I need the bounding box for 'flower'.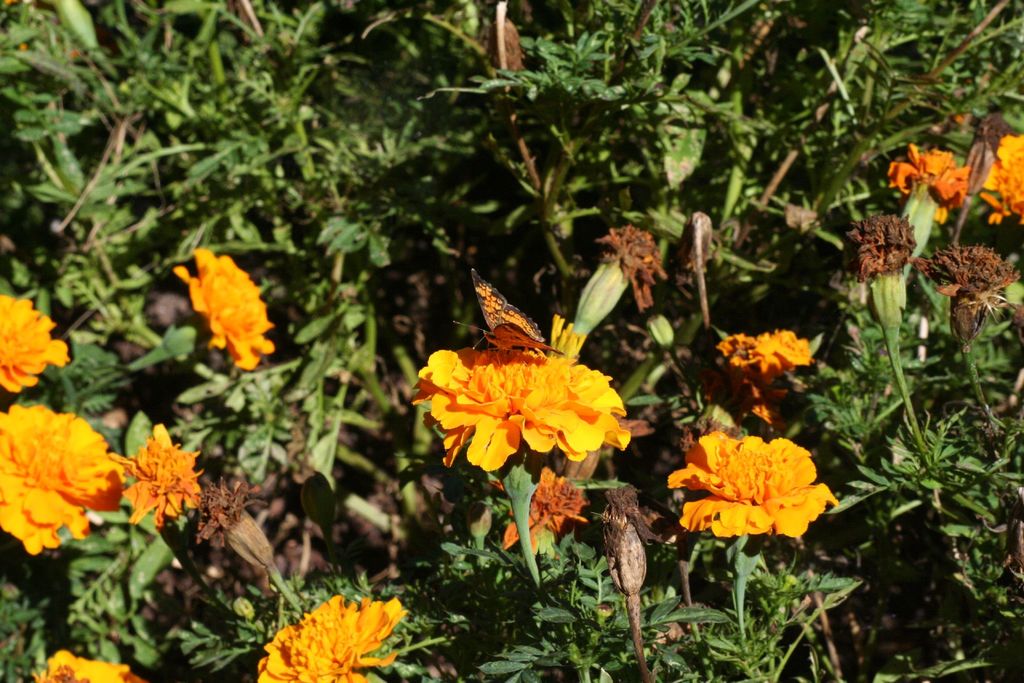
Here it is: {"left": 680, "top": 211, "right": 711, "bottom": 267}.
